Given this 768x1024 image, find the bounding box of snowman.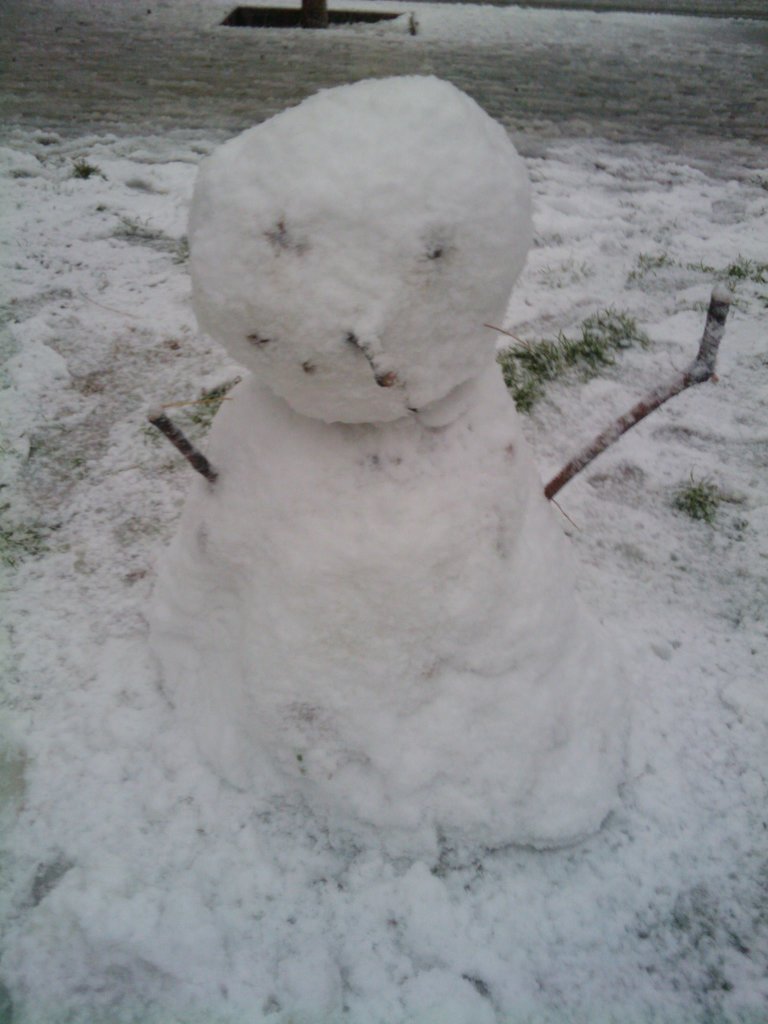
left=147, top=72, right=735, bottom=869.
